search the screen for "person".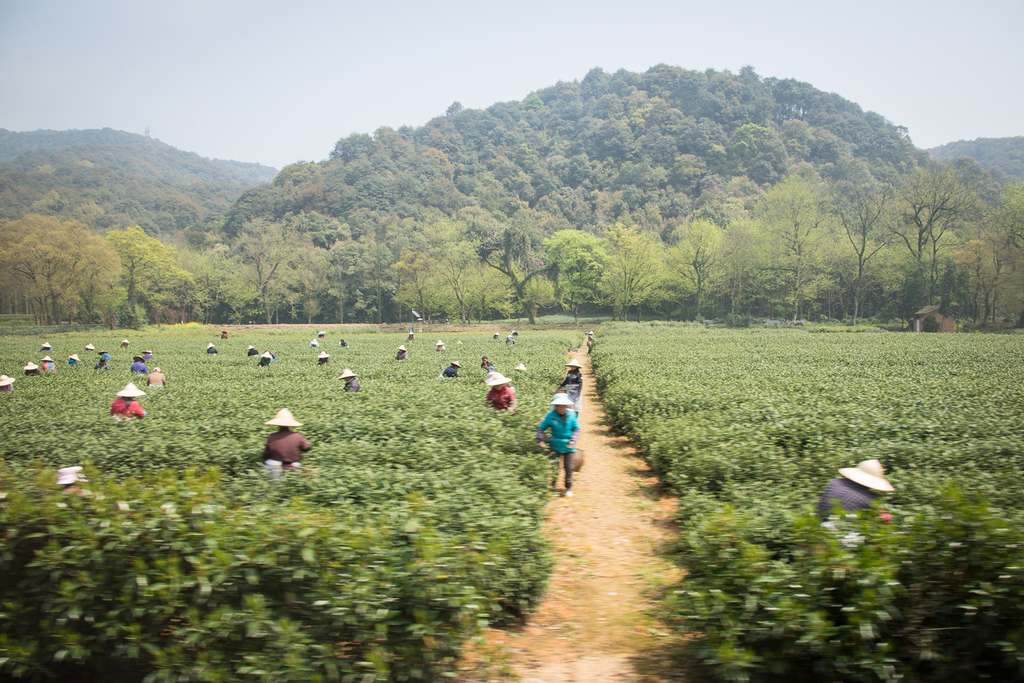
Found at bbox=(311, 338, 318, 349).
